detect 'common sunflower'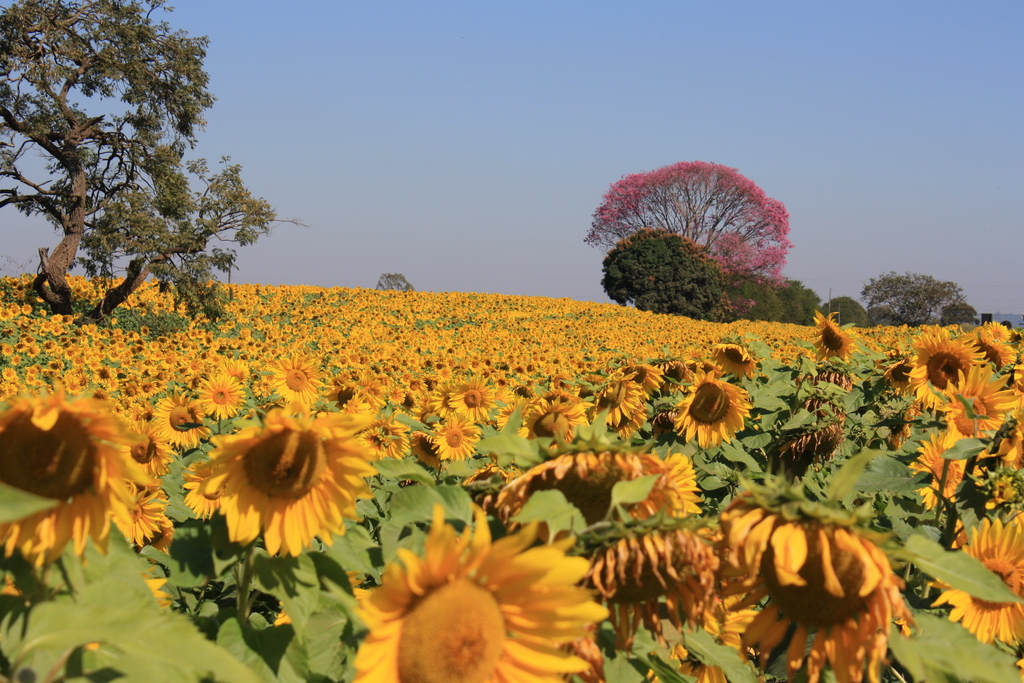
(344,498,607,682)
